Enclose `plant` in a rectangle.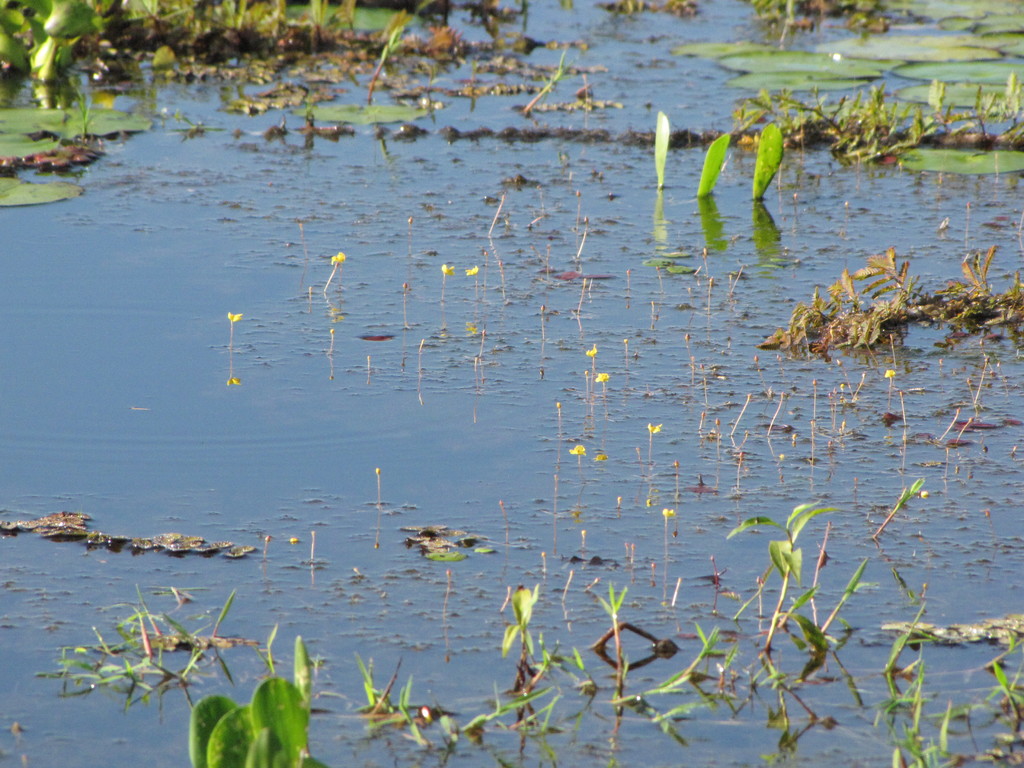
detection(282, 103, 440, 124).
